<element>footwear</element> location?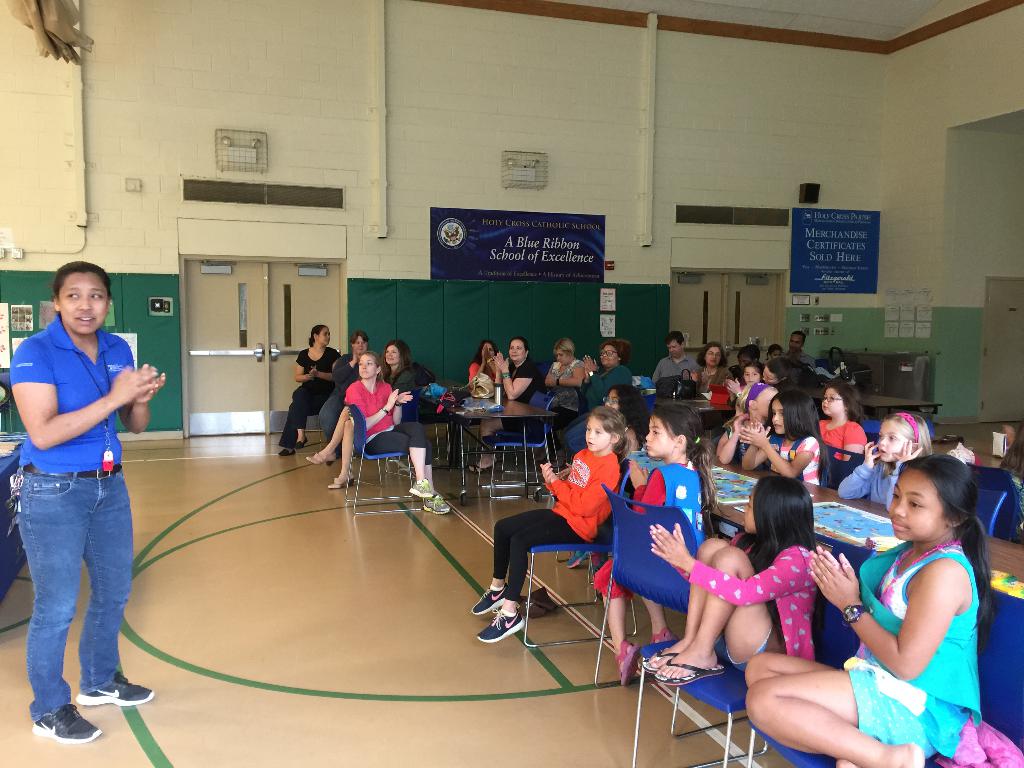
bbox(650, 625, 678, 644)
